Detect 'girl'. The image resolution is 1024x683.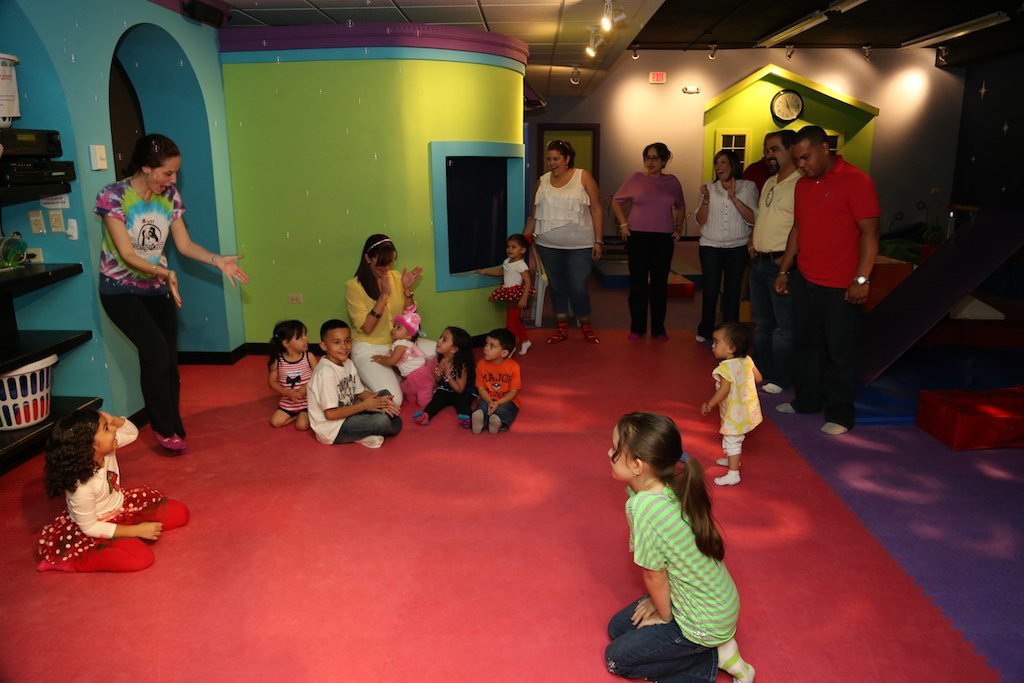
bbox=(35, 409, 190, 575).
